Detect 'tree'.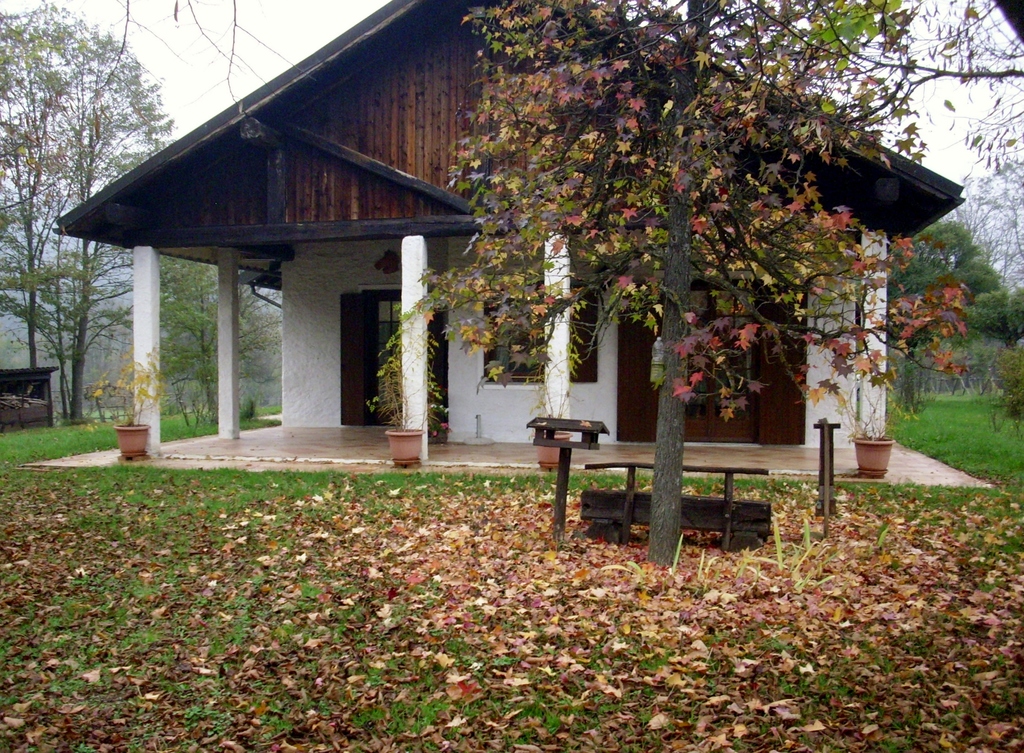
Detected at bbox=(145, 256, 266, 429).
